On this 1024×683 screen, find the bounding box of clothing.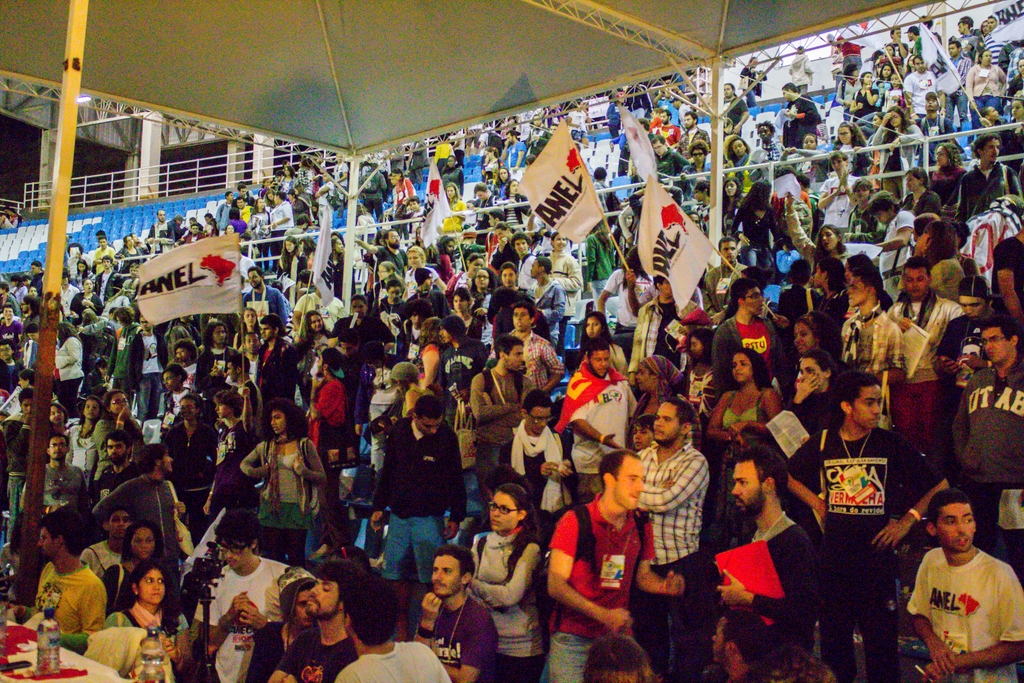
Bounding box: 252:344:301:411.
